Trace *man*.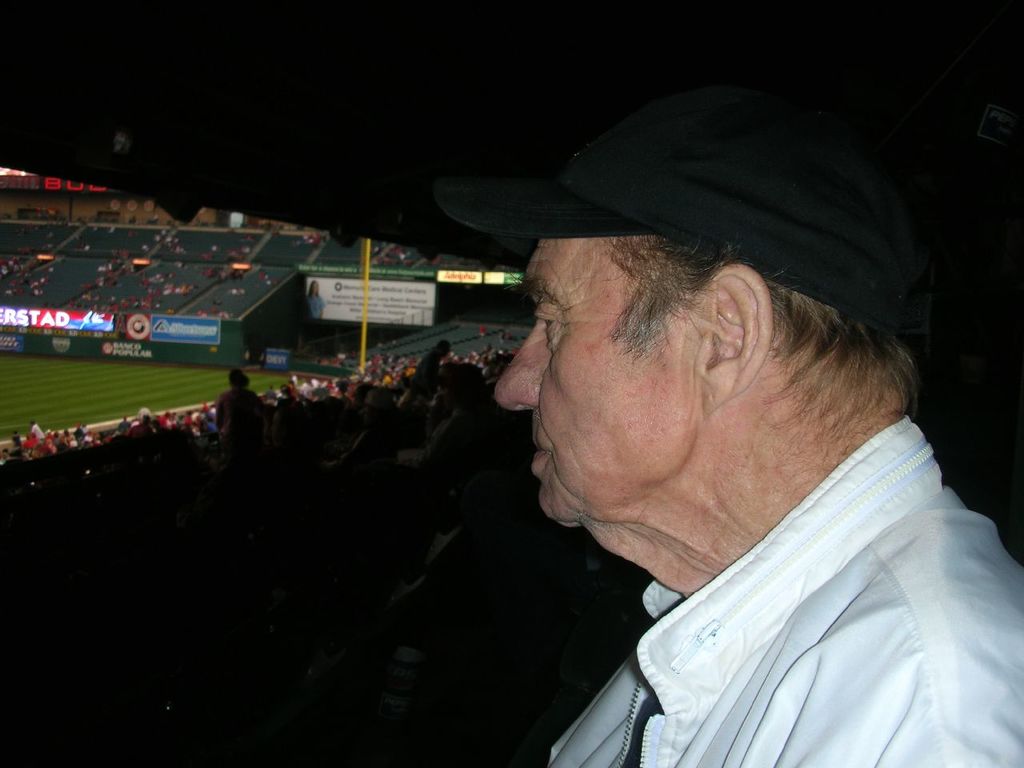
Traced to <bbox>433, 85, 1023, 767</bbox>.
